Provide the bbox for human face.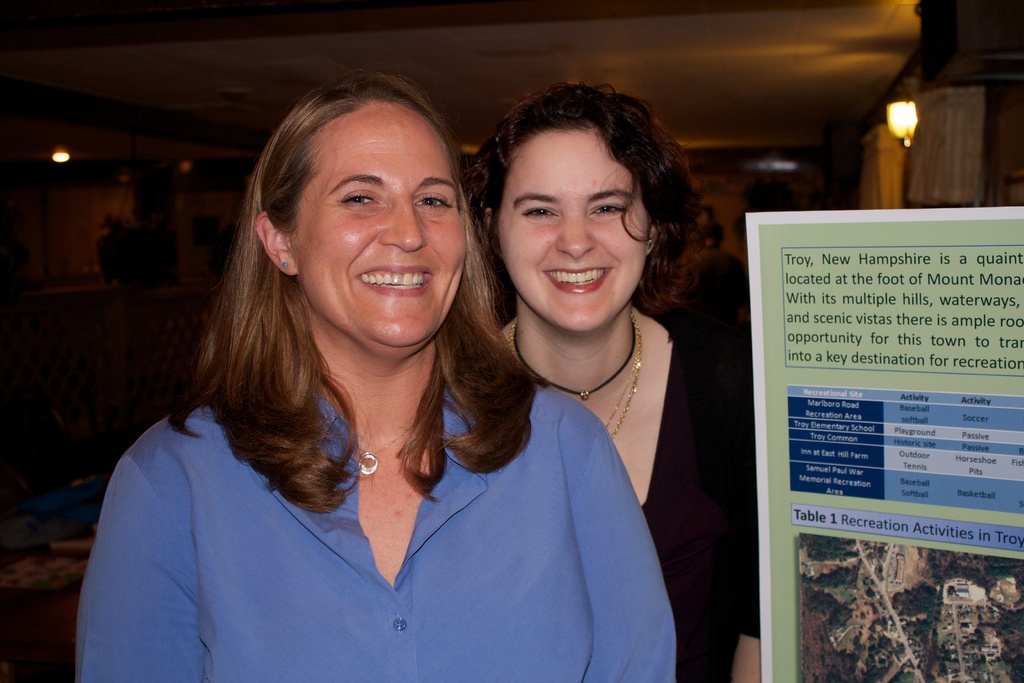
bbox=[283, 99, 465, 347].
